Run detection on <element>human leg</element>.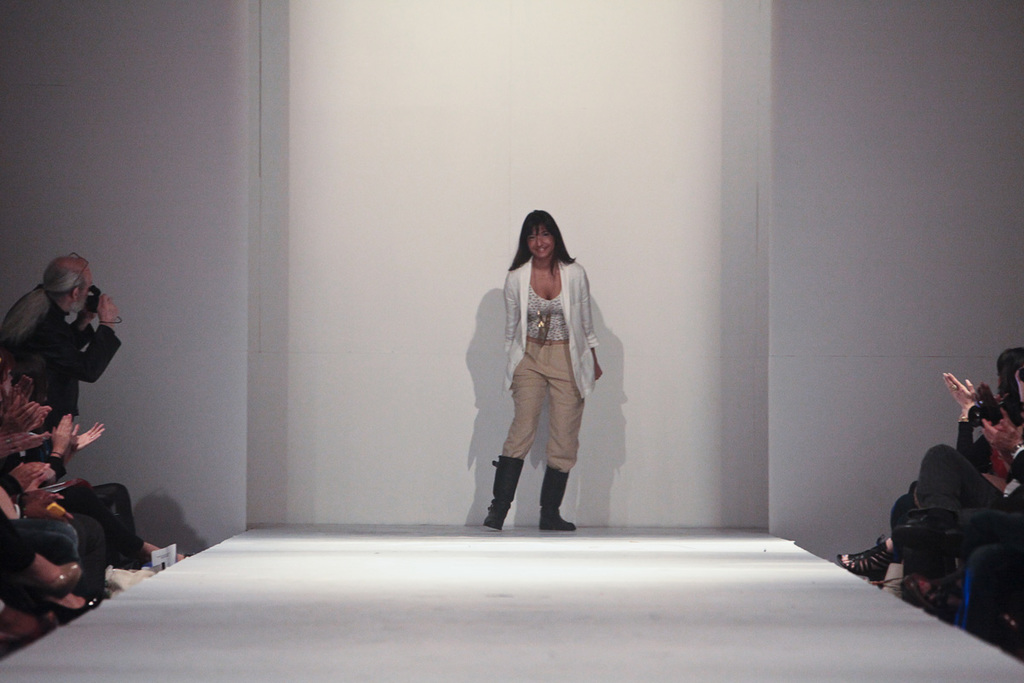
Result: (837, 537, 900, 583).
